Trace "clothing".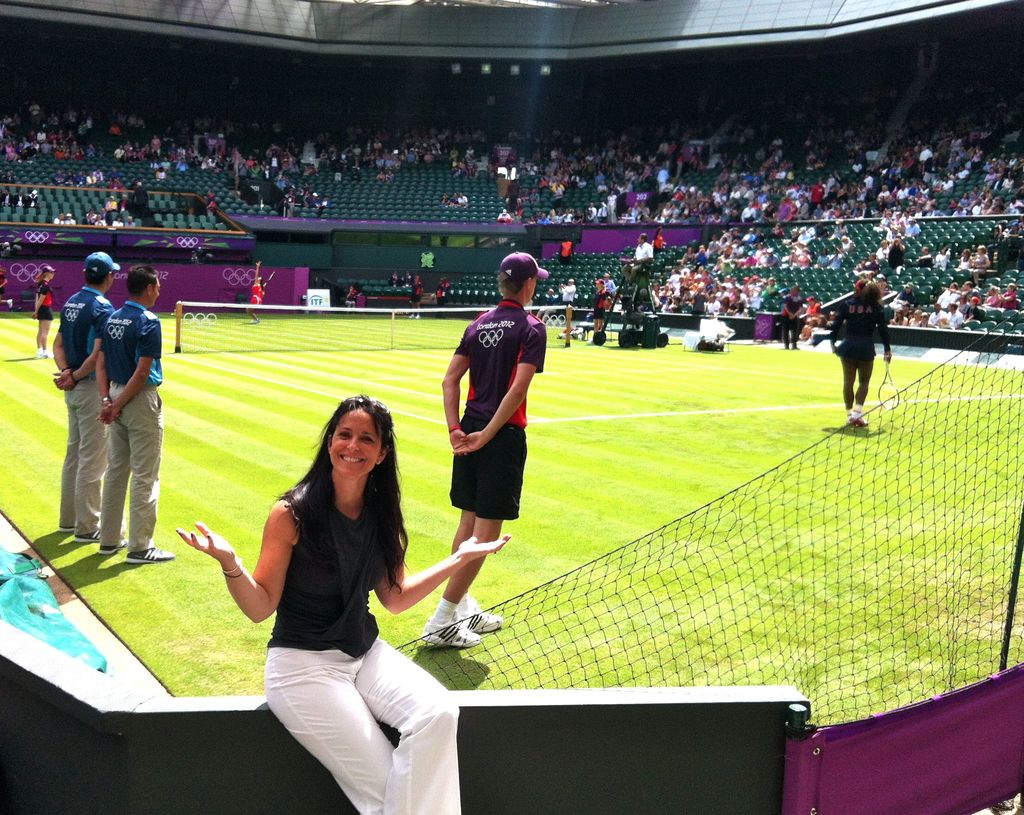
Traced to detection(263, 467, 465, 814).
